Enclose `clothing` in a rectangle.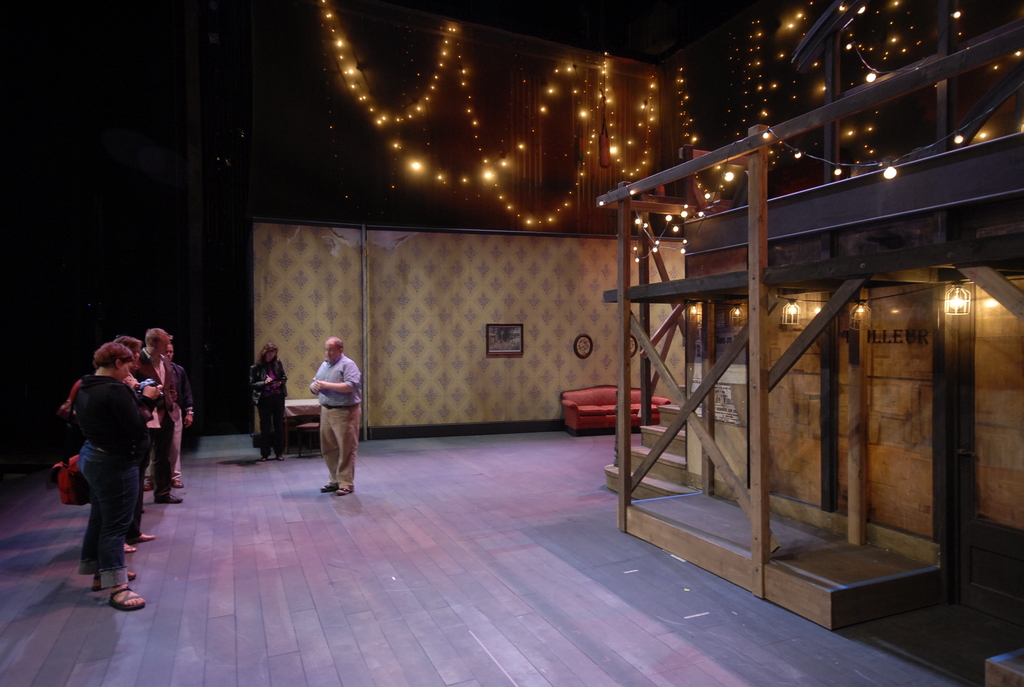
x1=136 y1=354 x2=174 y2=503.
